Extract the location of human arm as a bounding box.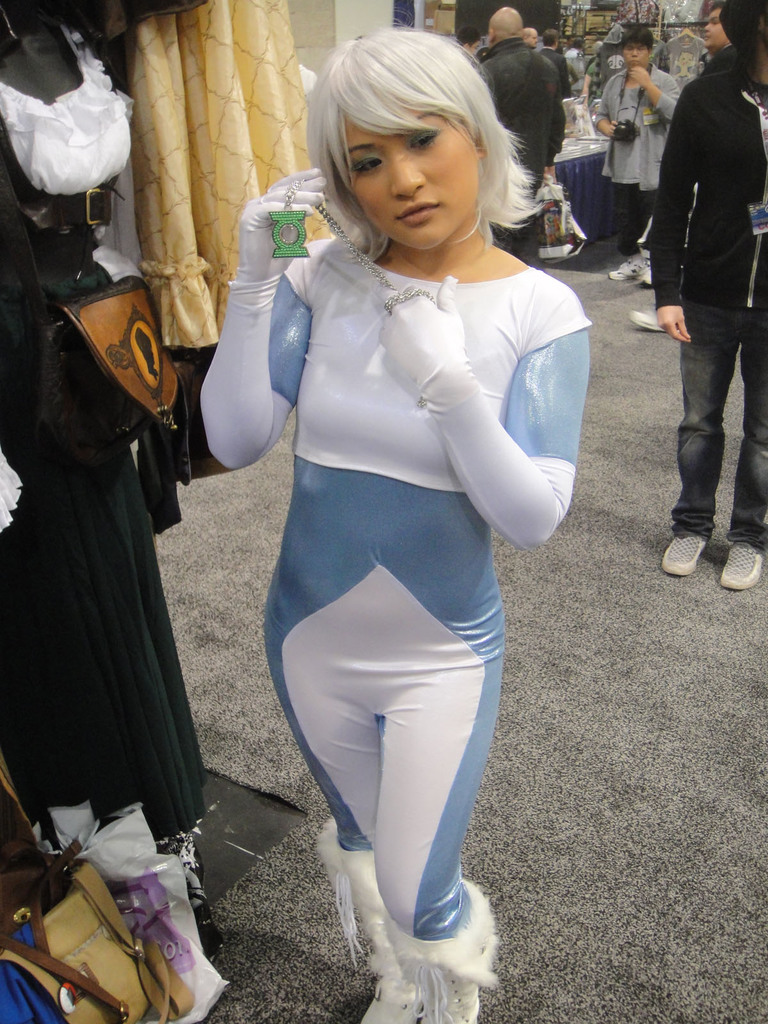
<box>588,77,625,140</box>.
